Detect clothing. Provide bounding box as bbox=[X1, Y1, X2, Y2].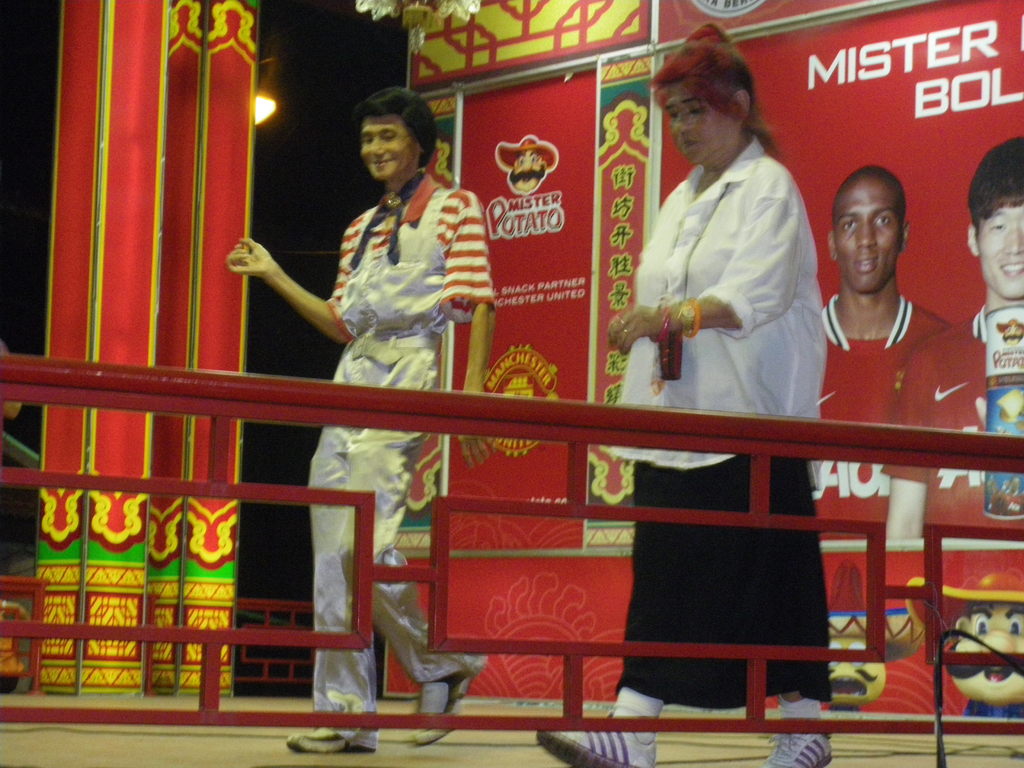
bbox=[803, 294, 953, 437].
